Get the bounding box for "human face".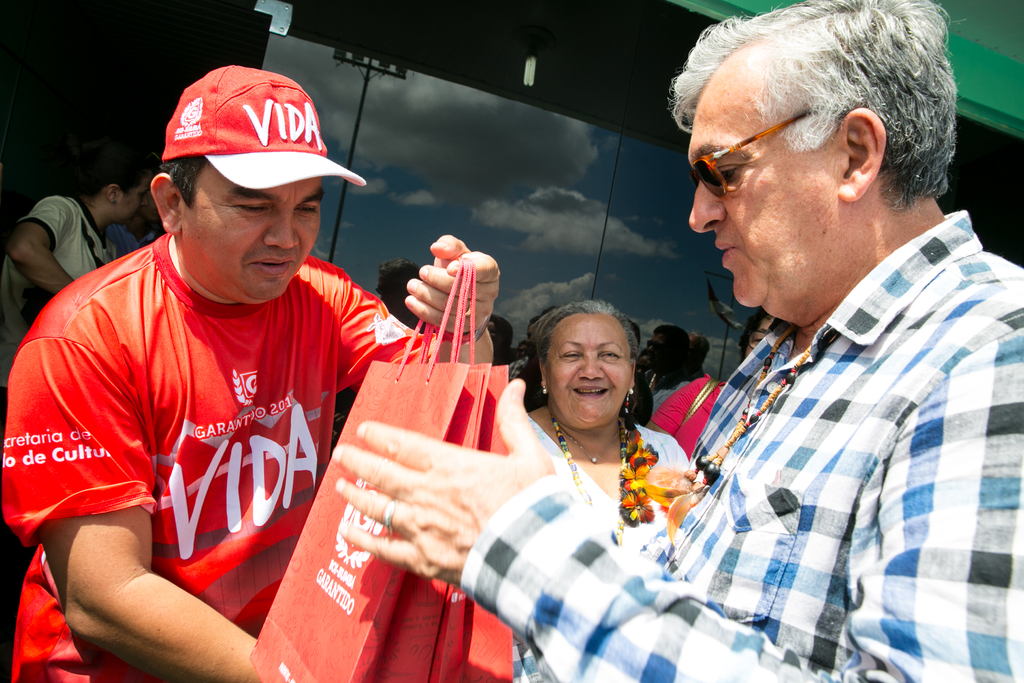
x1=742 y1=315 x2=771 y2=358.
